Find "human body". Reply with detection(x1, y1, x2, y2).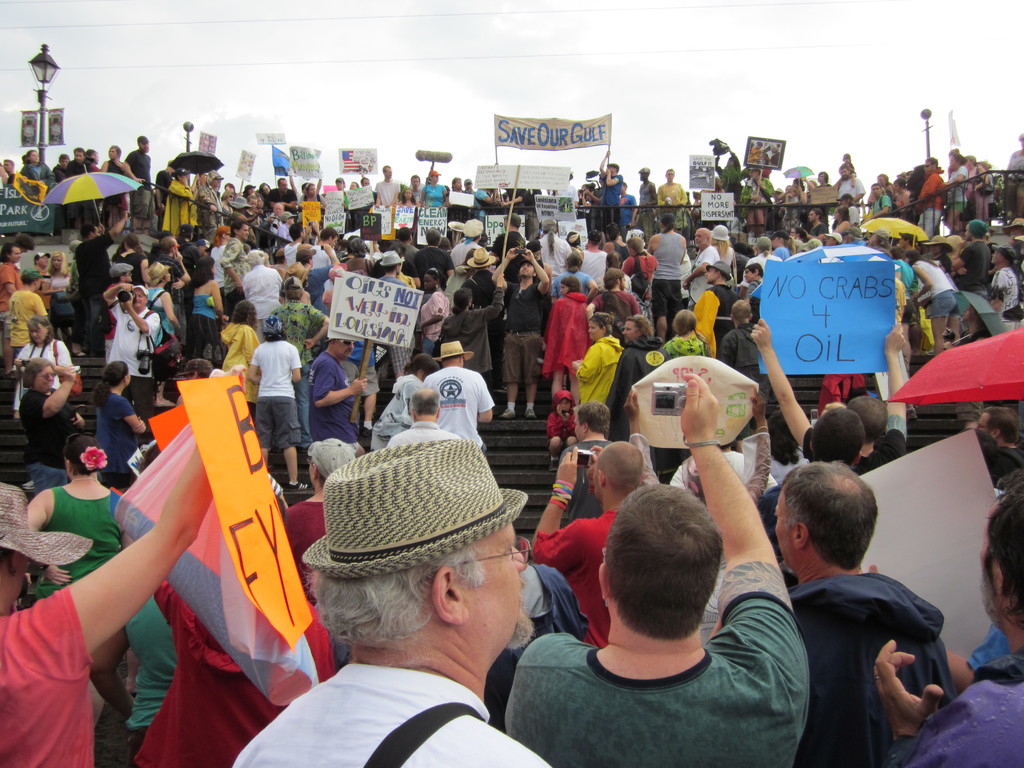
detection(190, 253, 222, 360).
